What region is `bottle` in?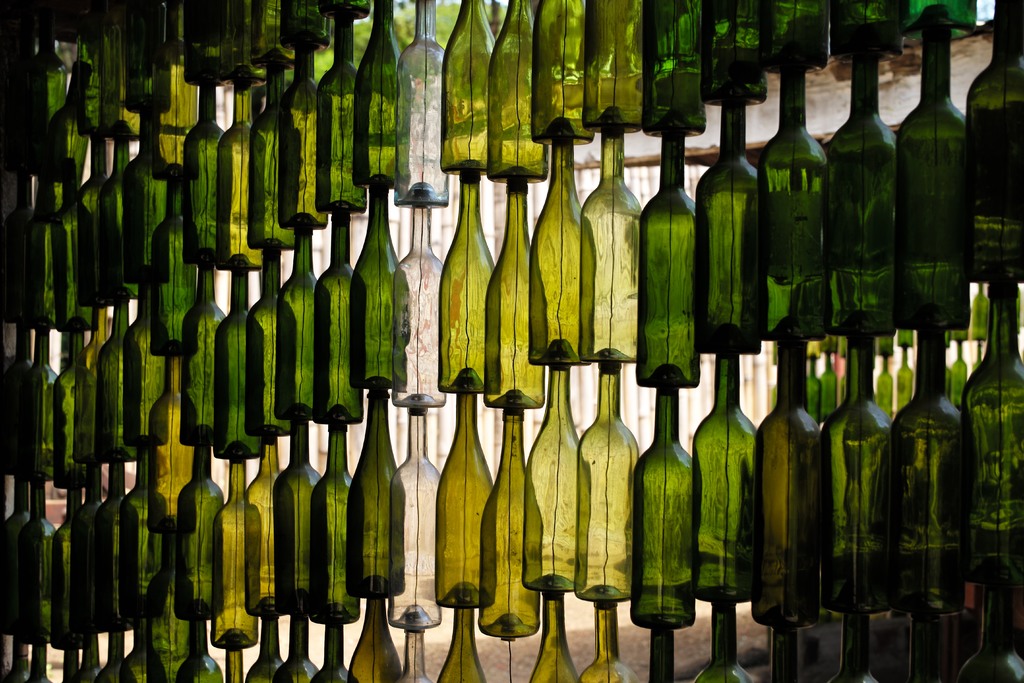
40, 484, 88, 654.
